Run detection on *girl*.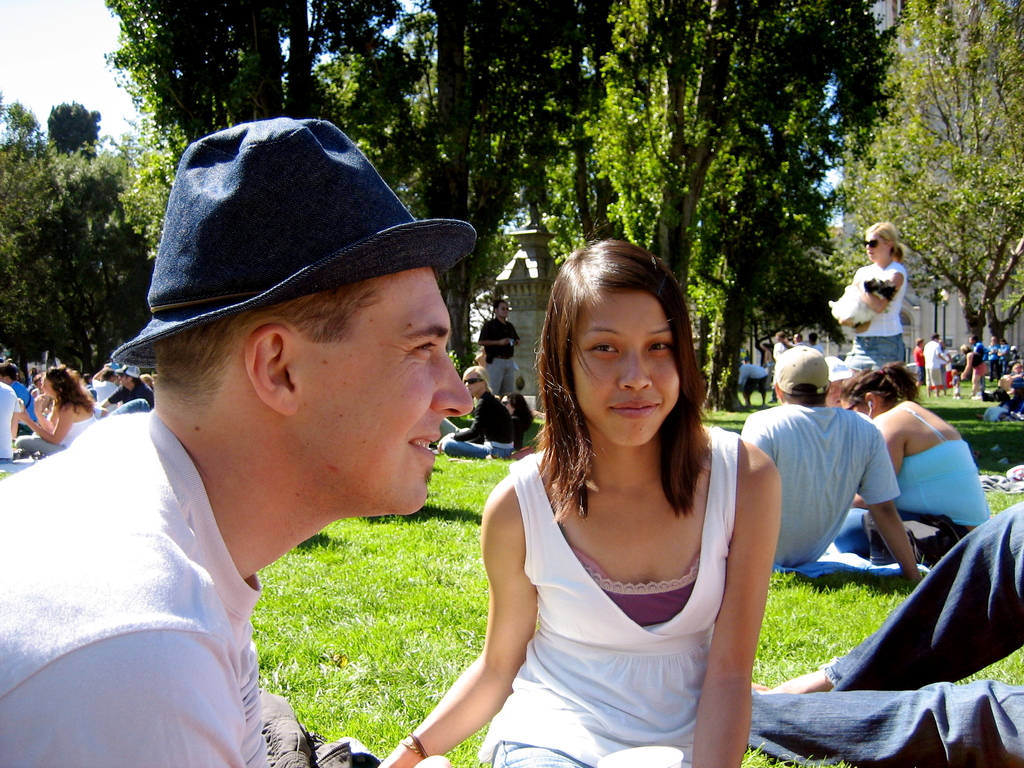
Result: {"left": 986, "top": 332, "right": 1002, "bottom": 365}.
